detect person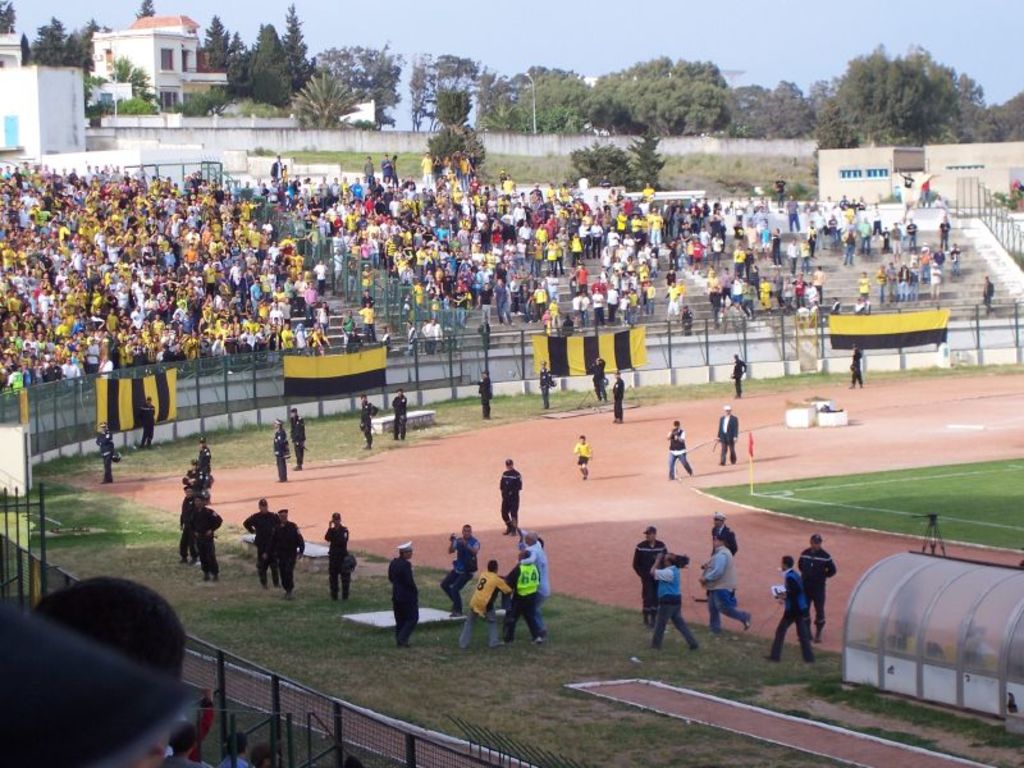
rect(186, 439, 221, 581)
